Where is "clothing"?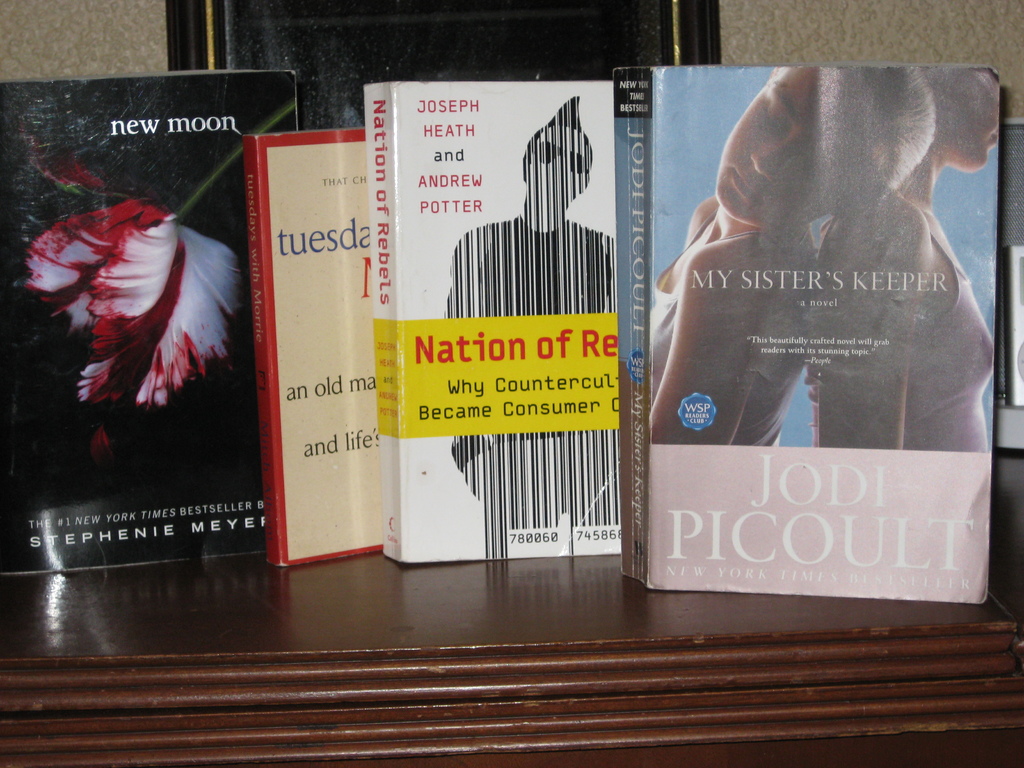
648 204 821 447.
